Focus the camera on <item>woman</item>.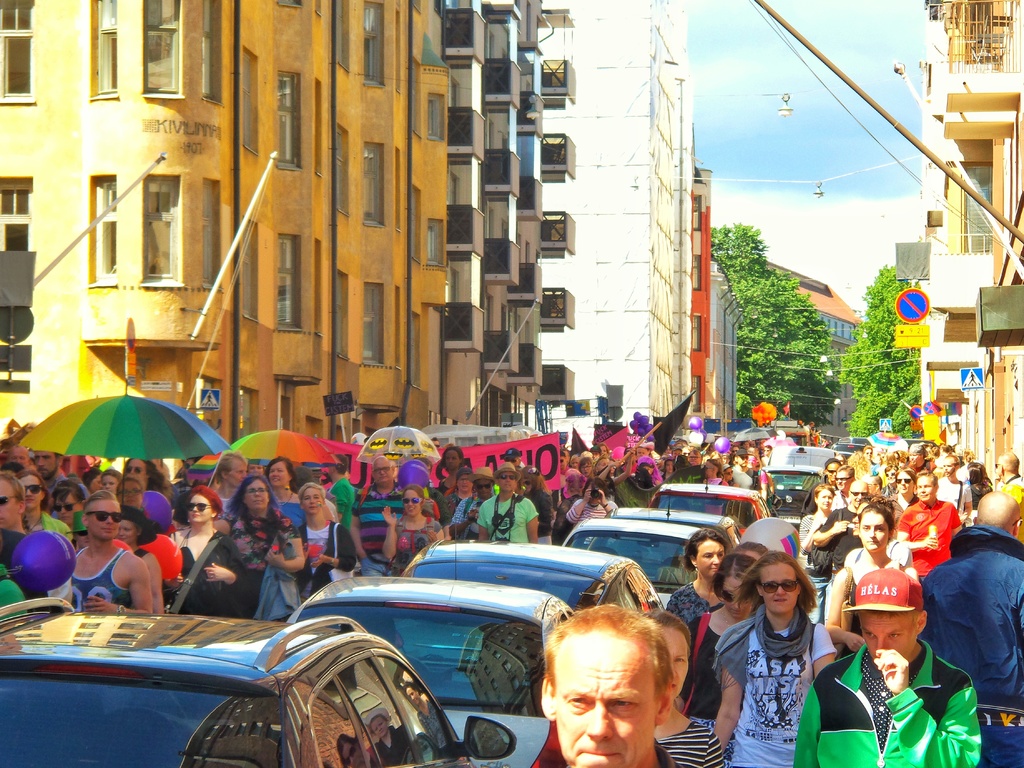
Focus region: l=100, t=468, r=124, b=500.
